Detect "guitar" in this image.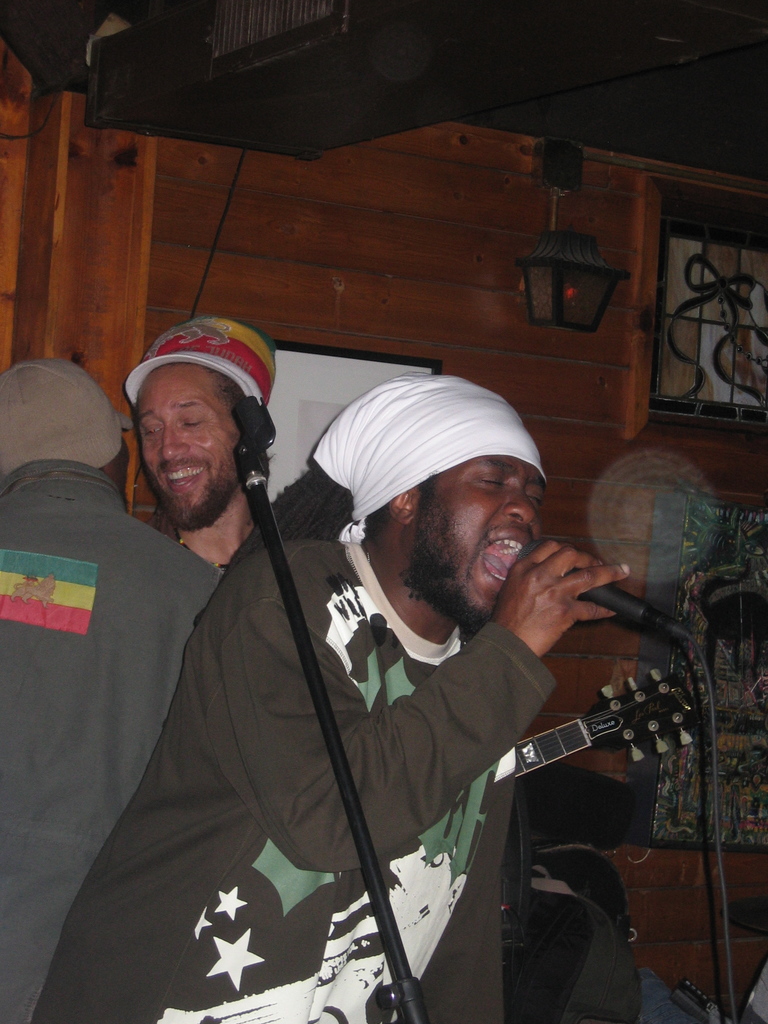
Detection: Rect(509, 655, 708, 771).
